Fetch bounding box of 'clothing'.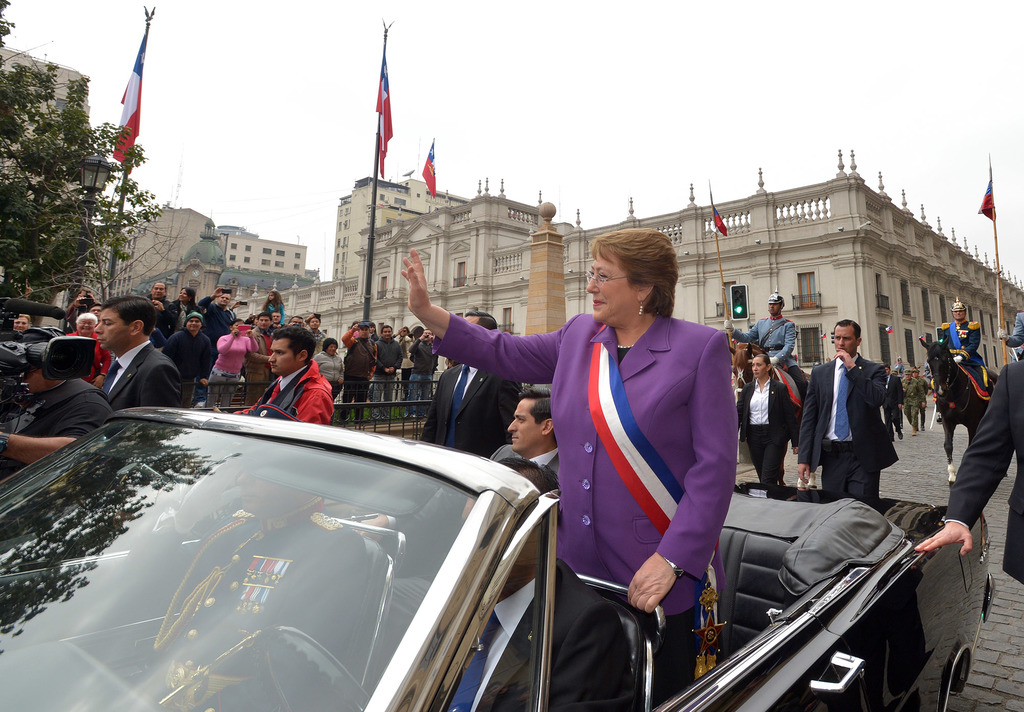
Bbox: box(434, 563, 621, 711).
